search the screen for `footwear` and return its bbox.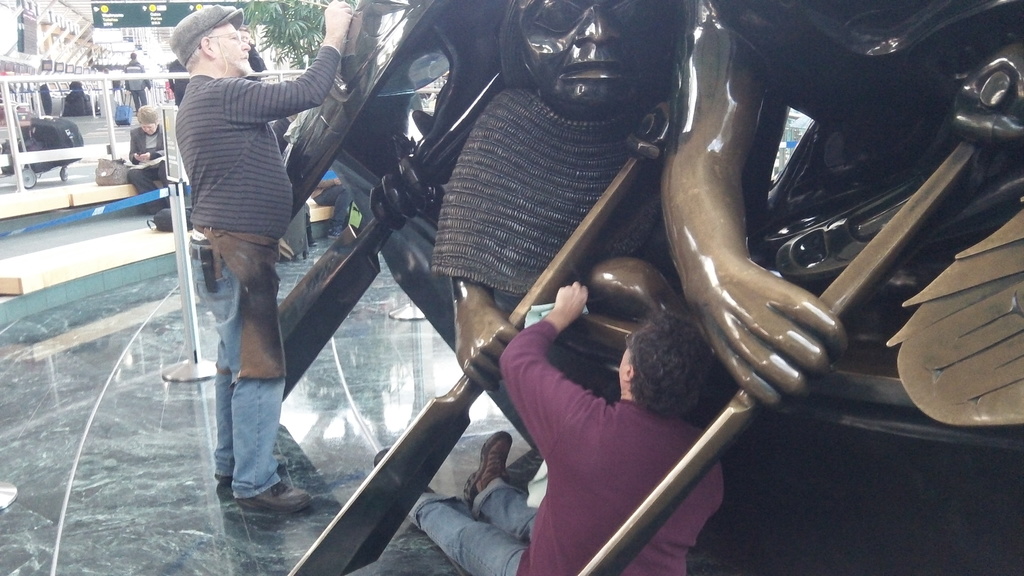
Found: {"left": 461, "top": 428, "right": 513, "bottom": 511}.
